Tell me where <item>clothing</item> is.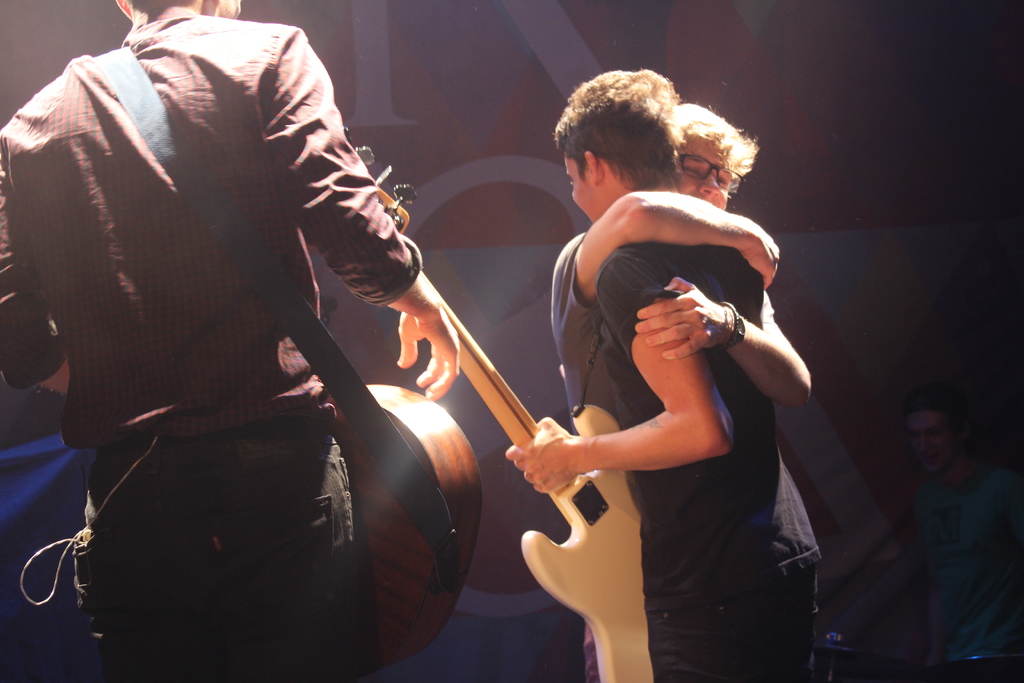
<item>clothing</item> is at {"x1": 556, "y1": 225, "x2": 778, "y2": 429}.
